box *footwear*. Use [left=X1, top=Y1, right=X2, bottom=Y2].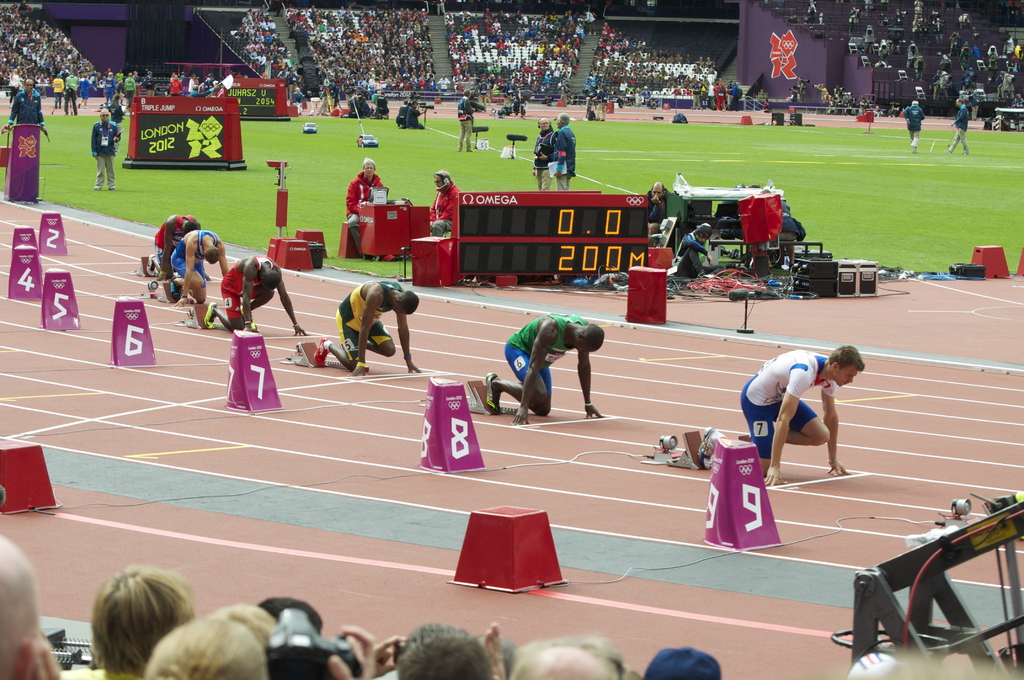
[left=202, top=303, right=219, bottom=333].
